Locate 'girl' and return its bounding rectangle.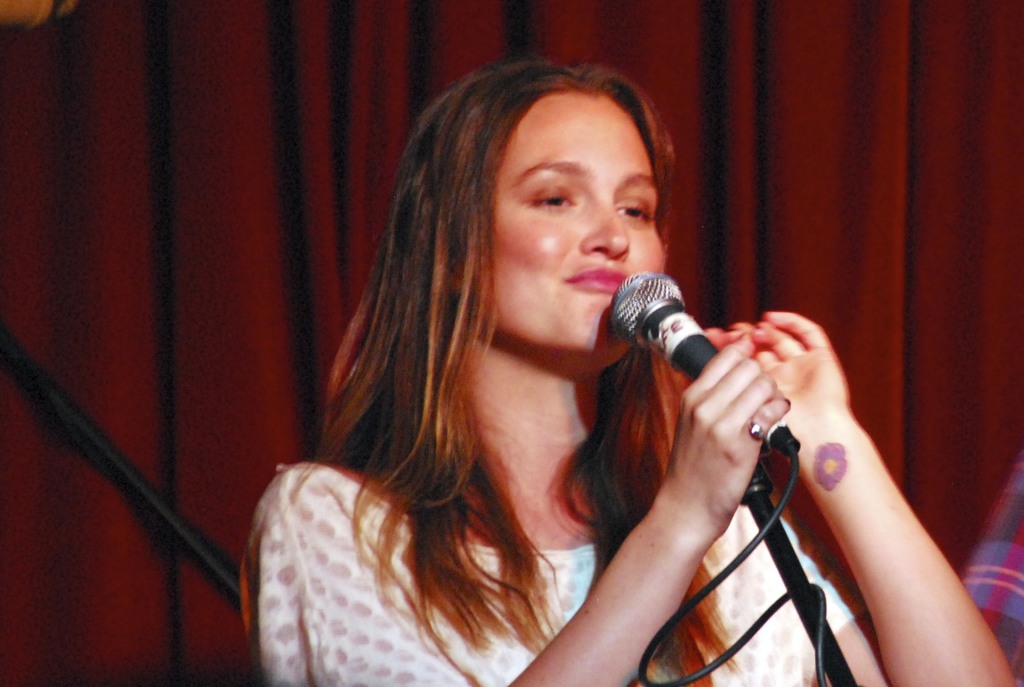
(x1=242, y1=49, x2=1018, y2=686).
